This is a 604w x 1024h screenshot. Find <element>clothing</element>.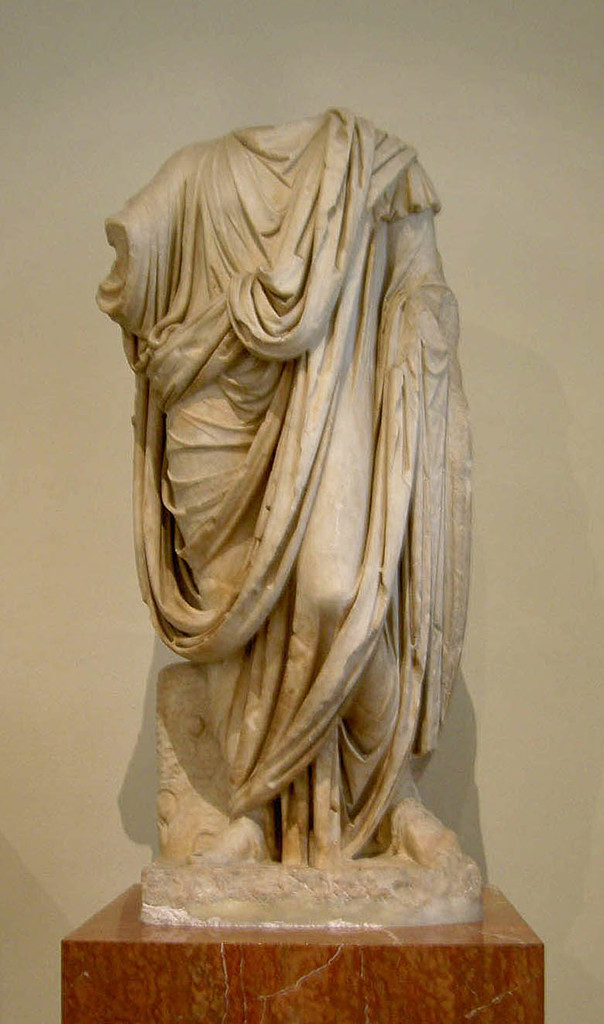
Bounding box: 100 85 485 834.
